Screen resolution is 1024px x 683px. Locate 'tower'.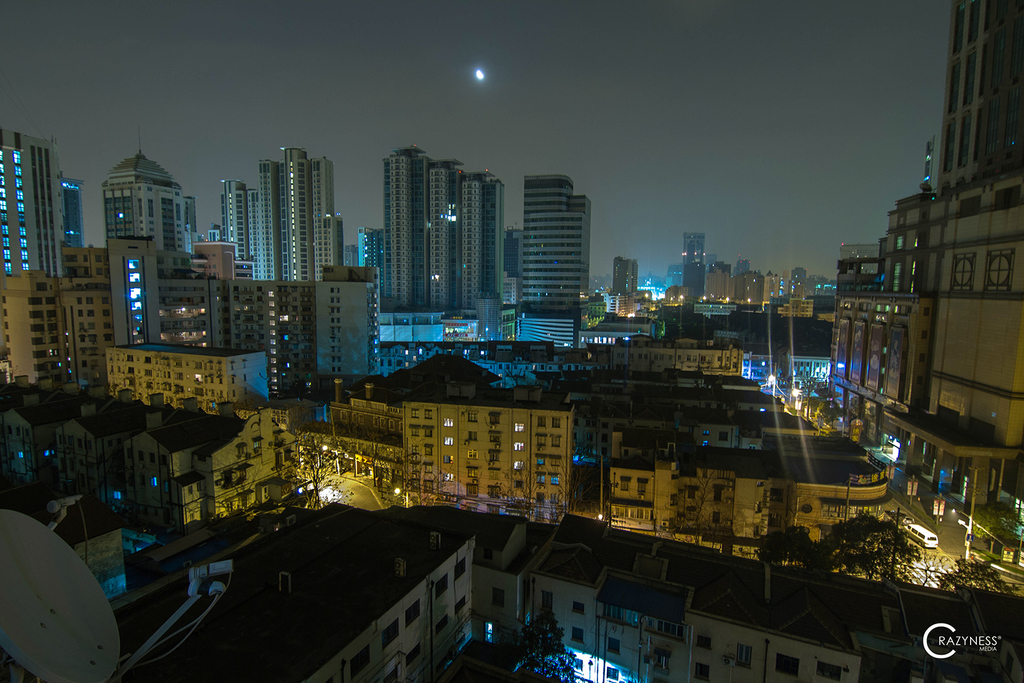
crop(681, 232, 707, 267).
